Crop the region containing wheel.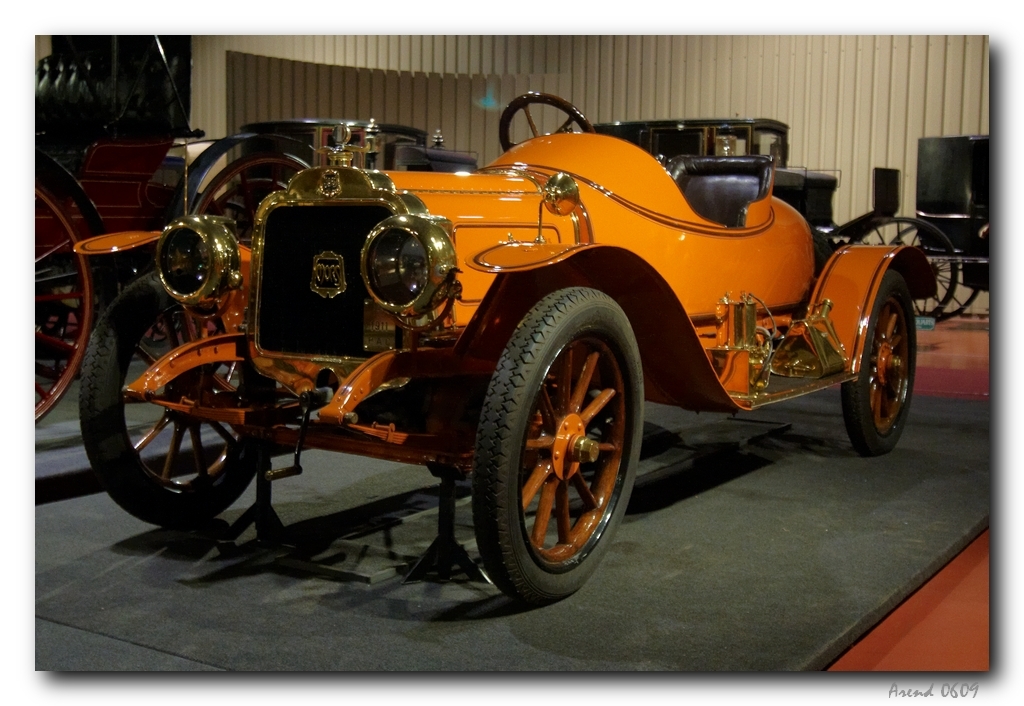
Crop region: (467, 272, 644, 600).
